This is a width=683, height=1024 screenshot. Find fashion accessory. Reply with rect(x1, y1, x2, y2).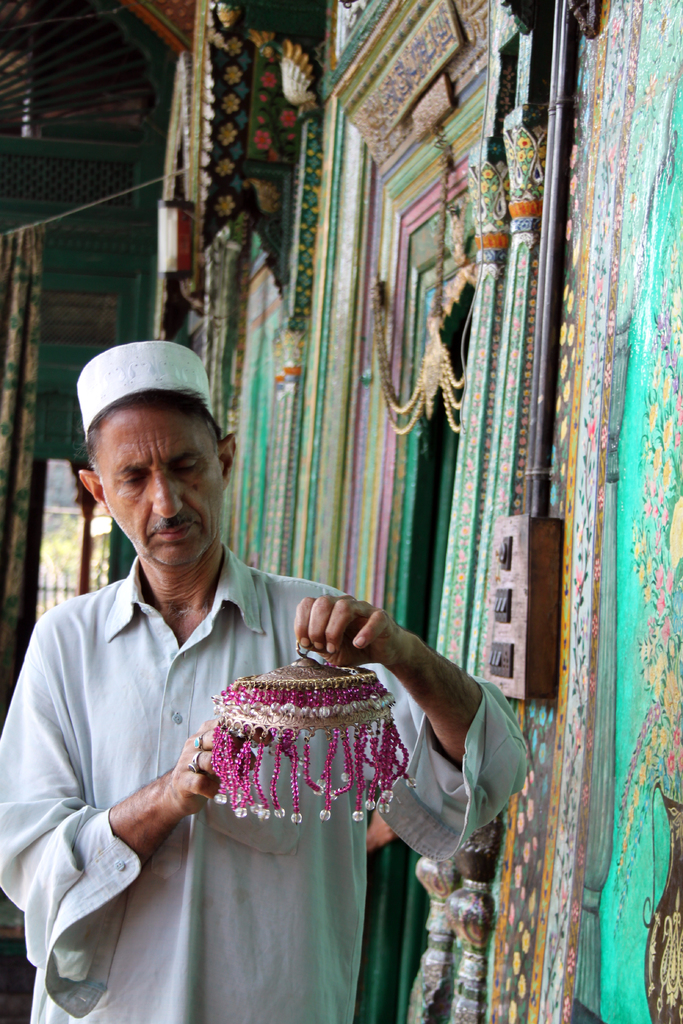
rect(210, 641, 415, 816).
